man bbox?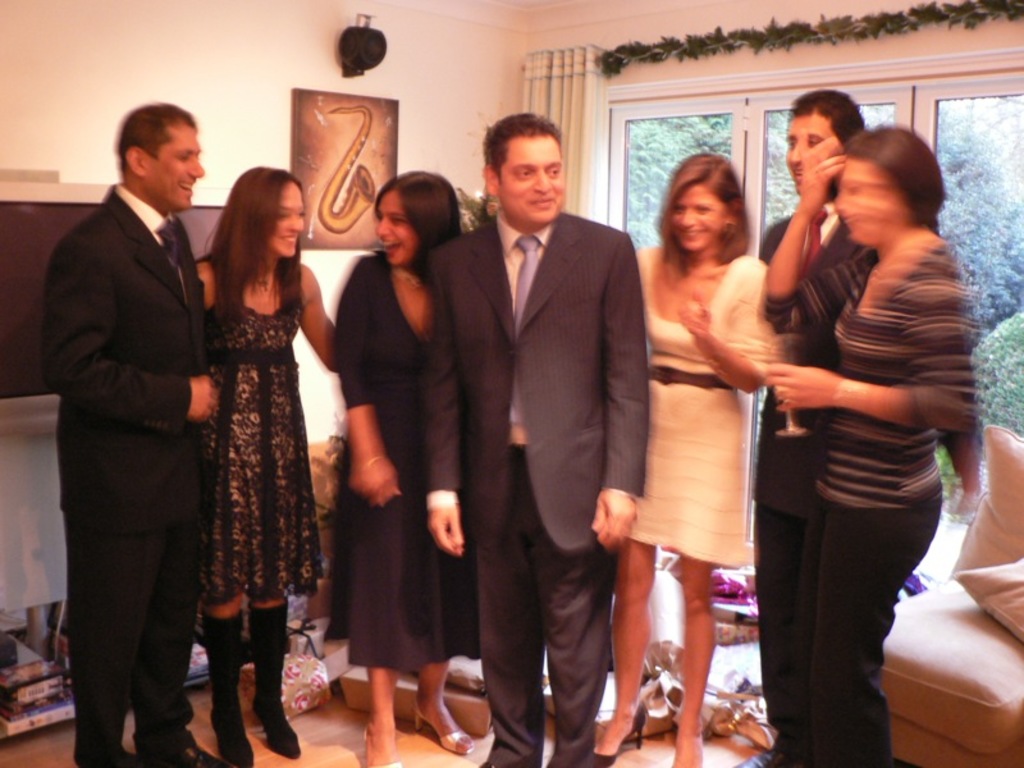
rect(424, 111, 649, 767)
